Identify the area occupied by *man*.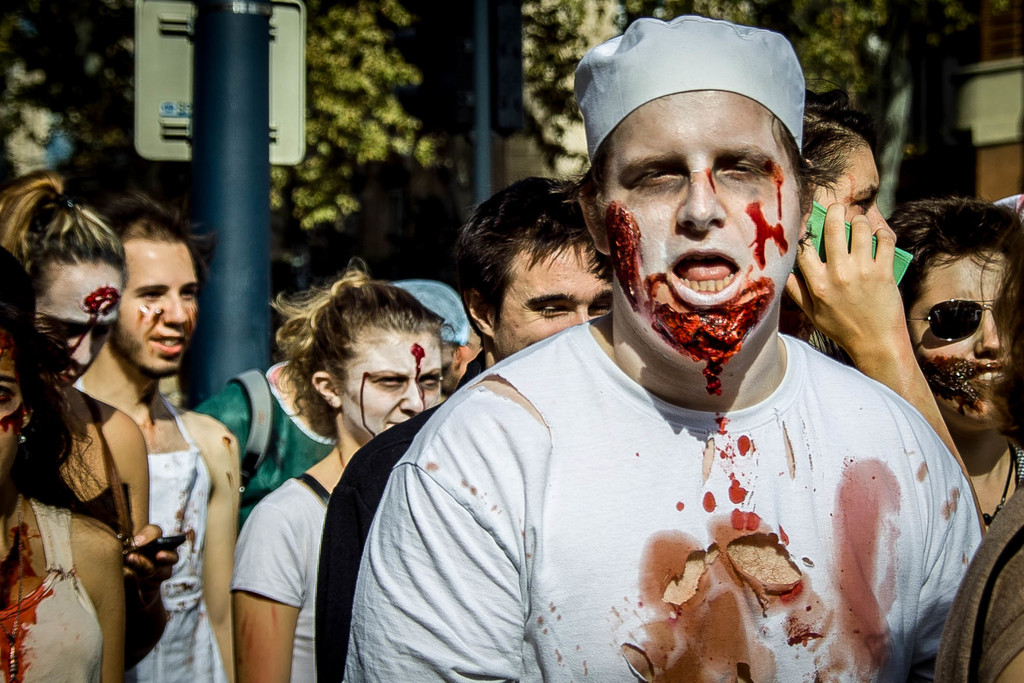
Area: [317,179,612,682].
